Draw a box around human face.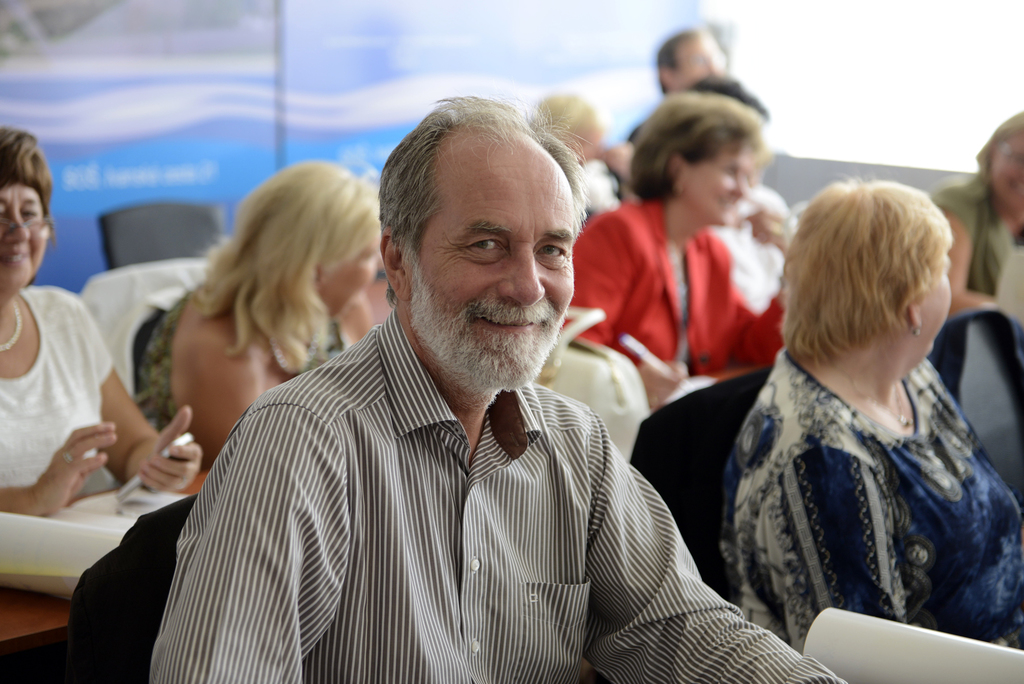
box(406, 131, 575, 388).
